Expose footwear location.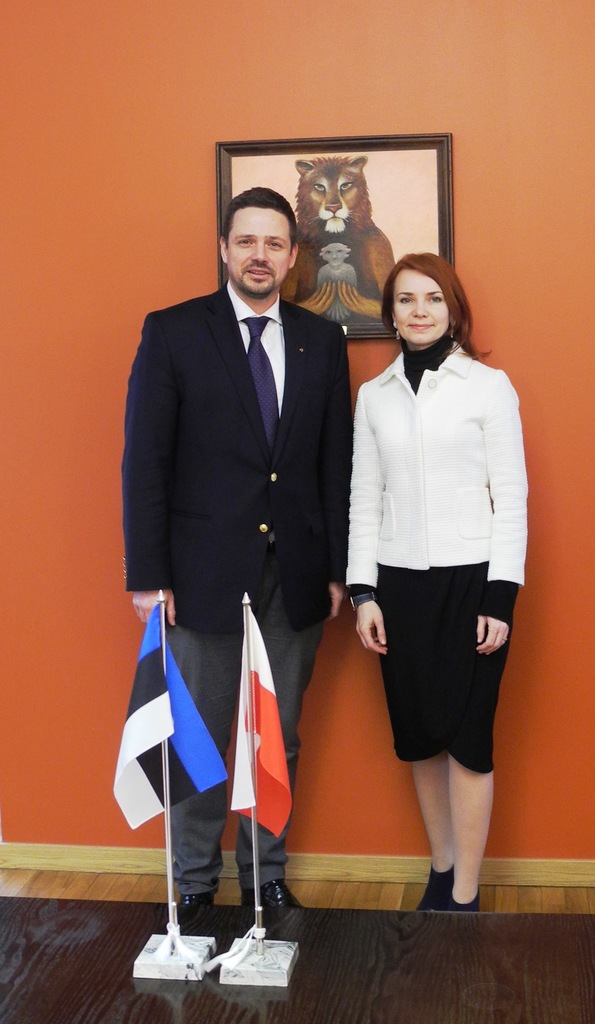
Exposed at box(172, 891, 217, 924).
